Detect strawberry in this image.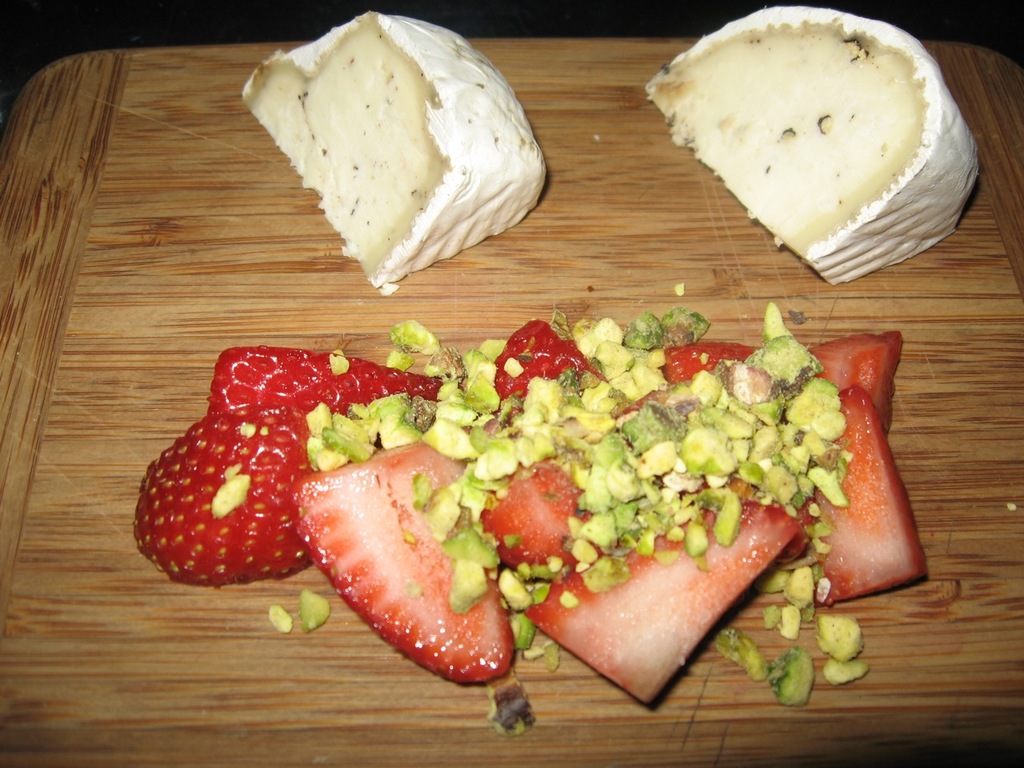
Detection: left=798, top=328, right=903, bottom=436.
